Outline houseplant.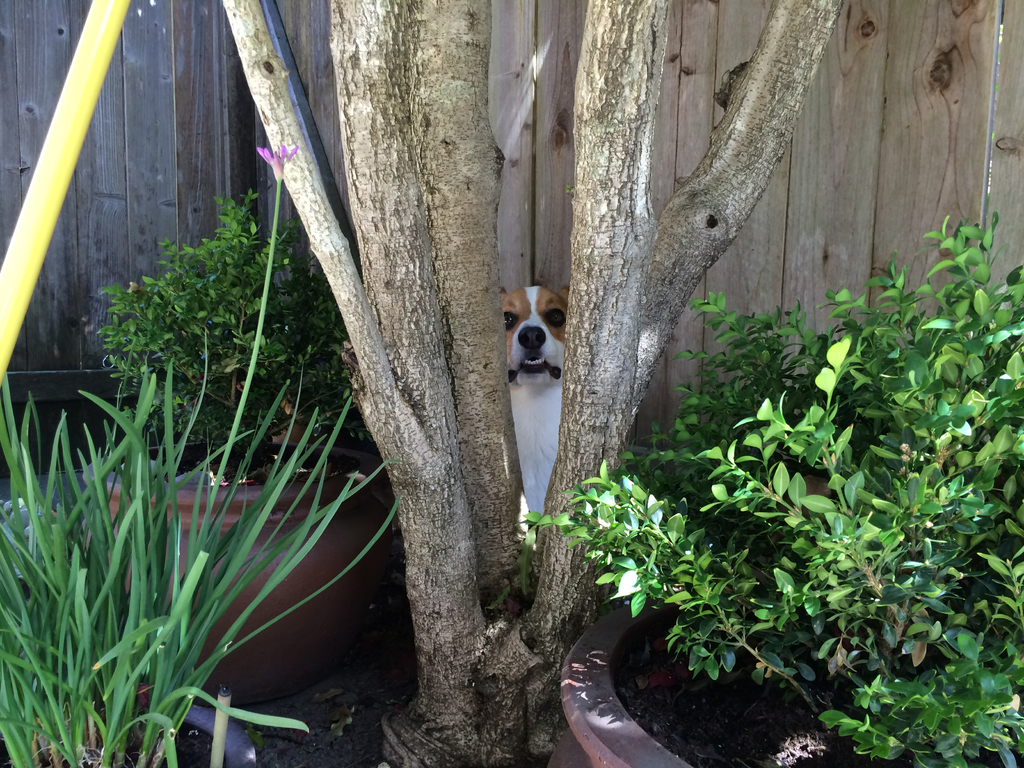
Outline: region(0, 140, 407, 767).
